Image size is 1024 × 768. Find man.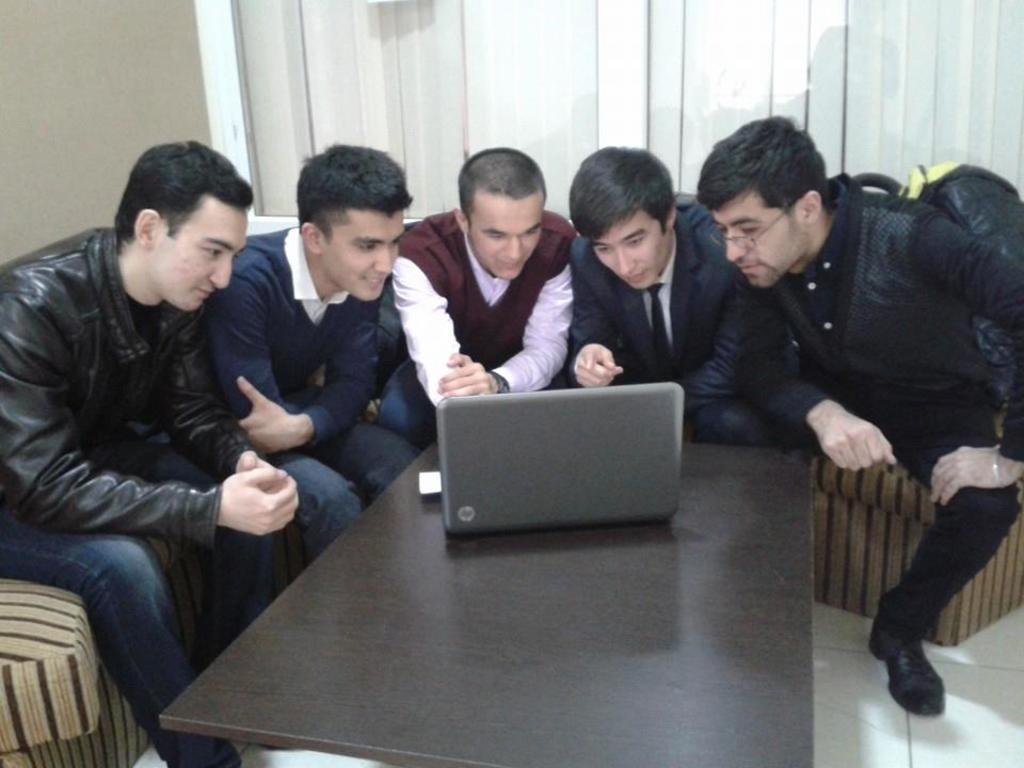
<region>377, 147, 572, 448</region>.
